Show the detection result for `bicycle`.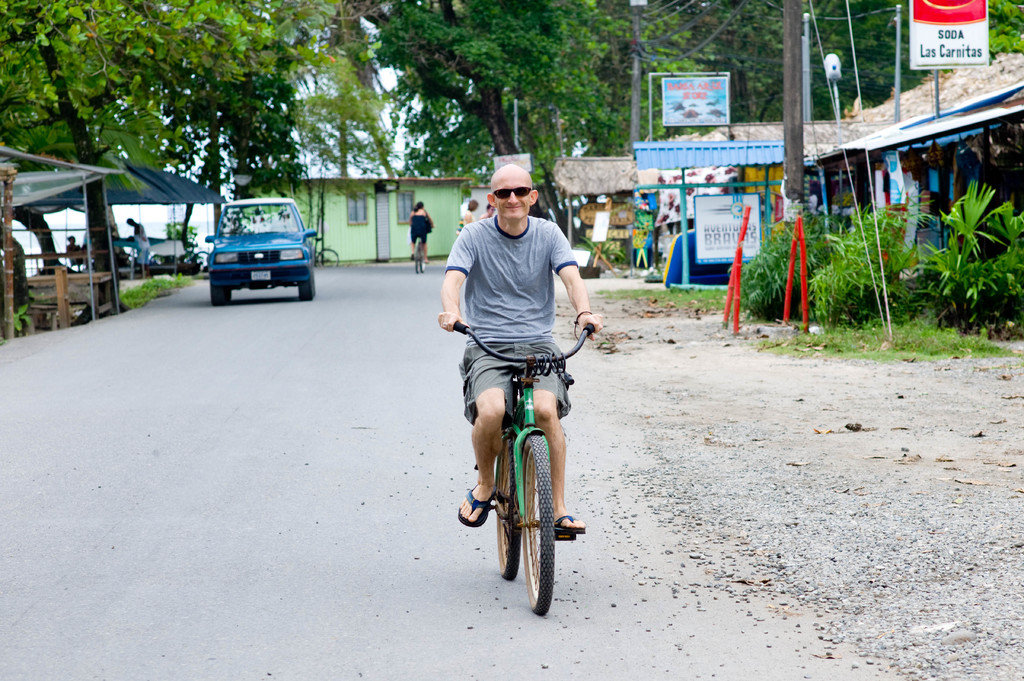
[left=410, top=229, right=442, bottom=271].
